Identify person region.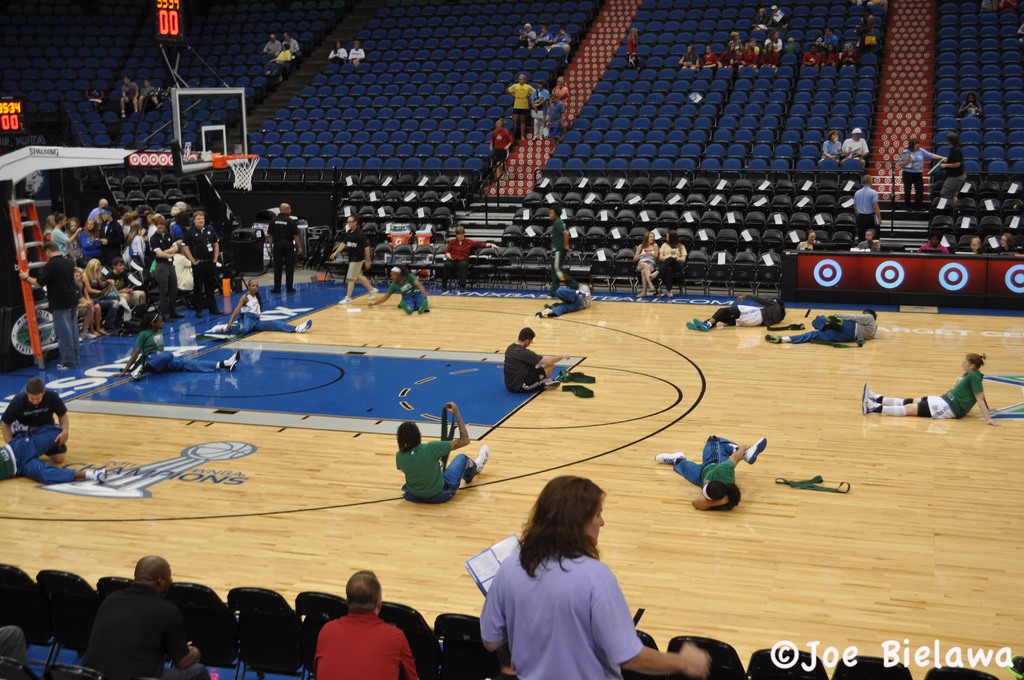
Region: bbox=(273, 44, 292, 63).
